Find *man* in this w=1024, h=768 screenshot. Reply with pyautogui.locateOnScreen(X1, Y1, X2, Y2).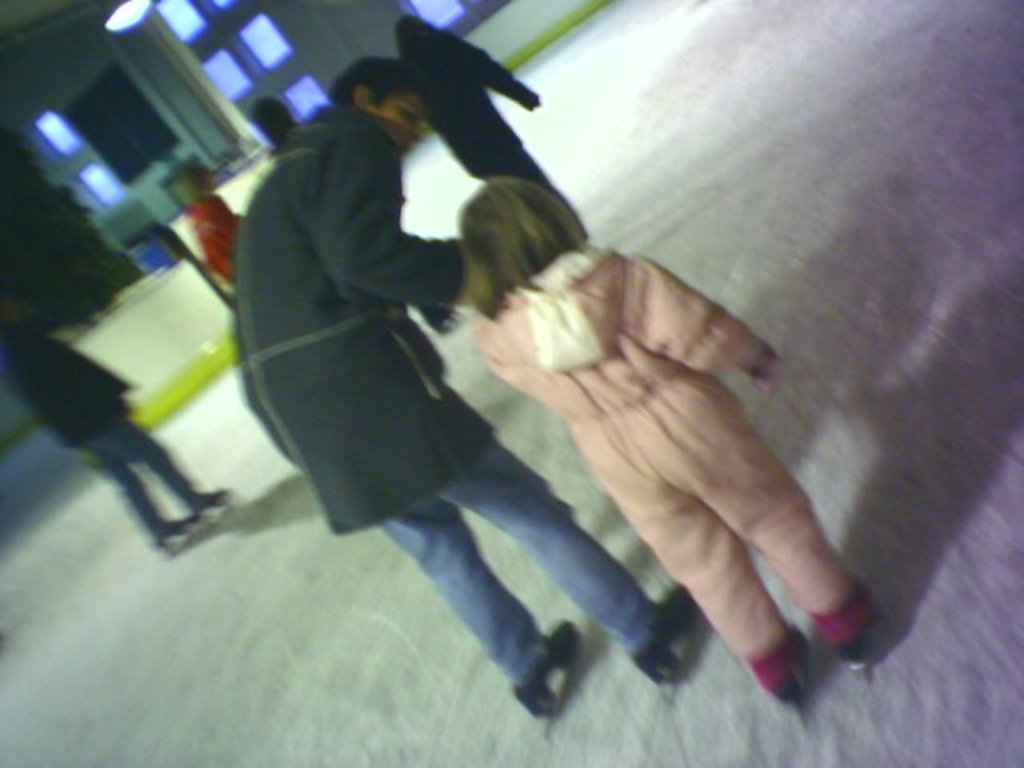
pyautogui.locateOnScreen(230, 51, 701, 720).
